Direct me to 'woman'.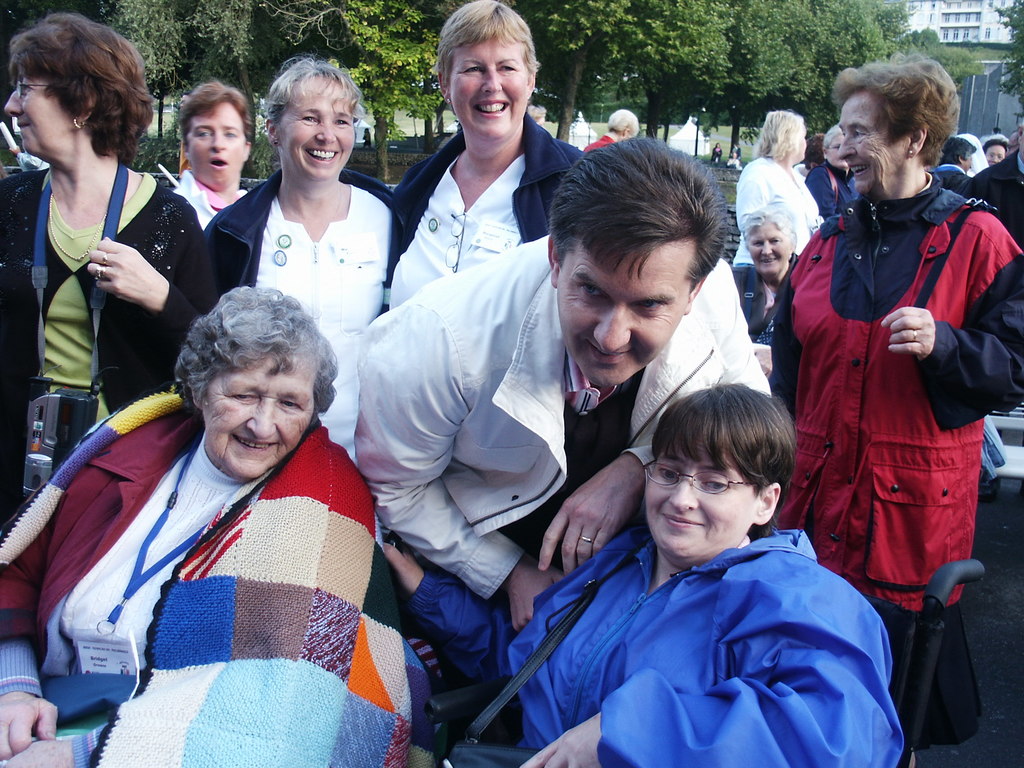
Direction: bbox=[387, 383, 904, 767].
